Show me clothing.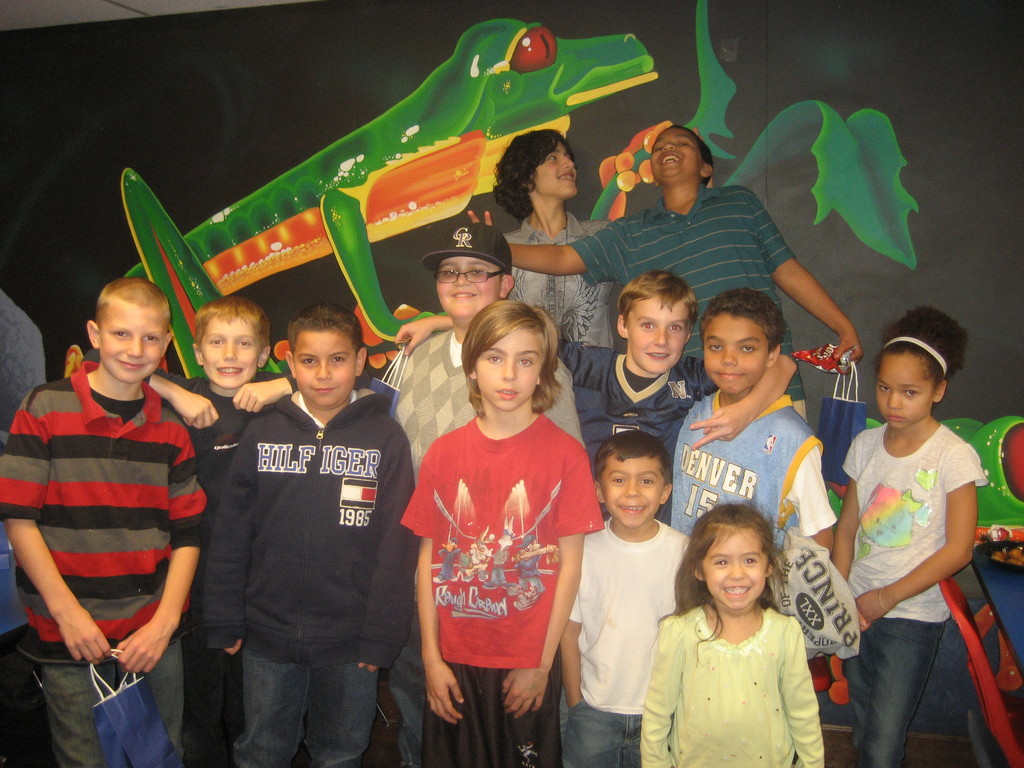
clothing is here: rect(502, 205, 617, 460).
